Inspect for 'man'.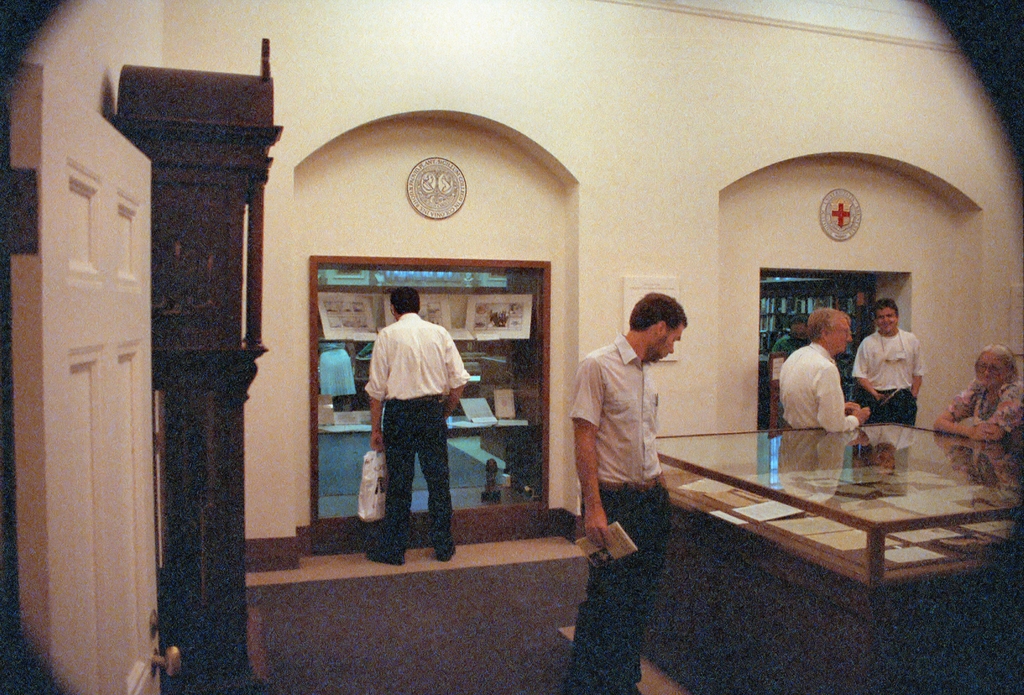
Inspection: 567, 289, 688, 694.
